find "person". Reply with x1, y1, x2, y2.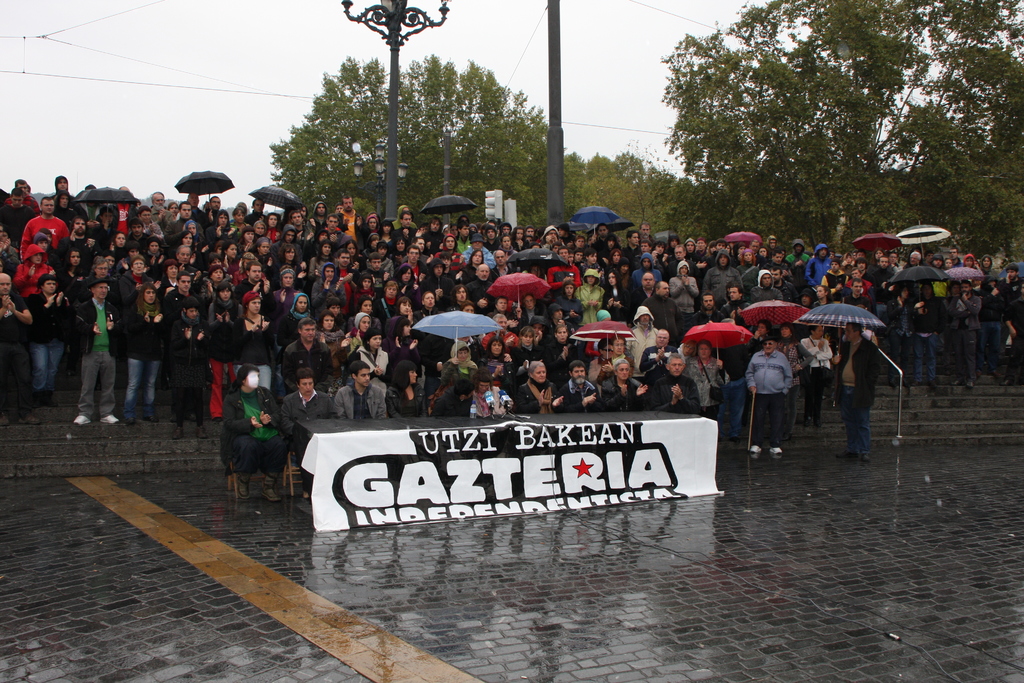
0, 193, 34, 242.
